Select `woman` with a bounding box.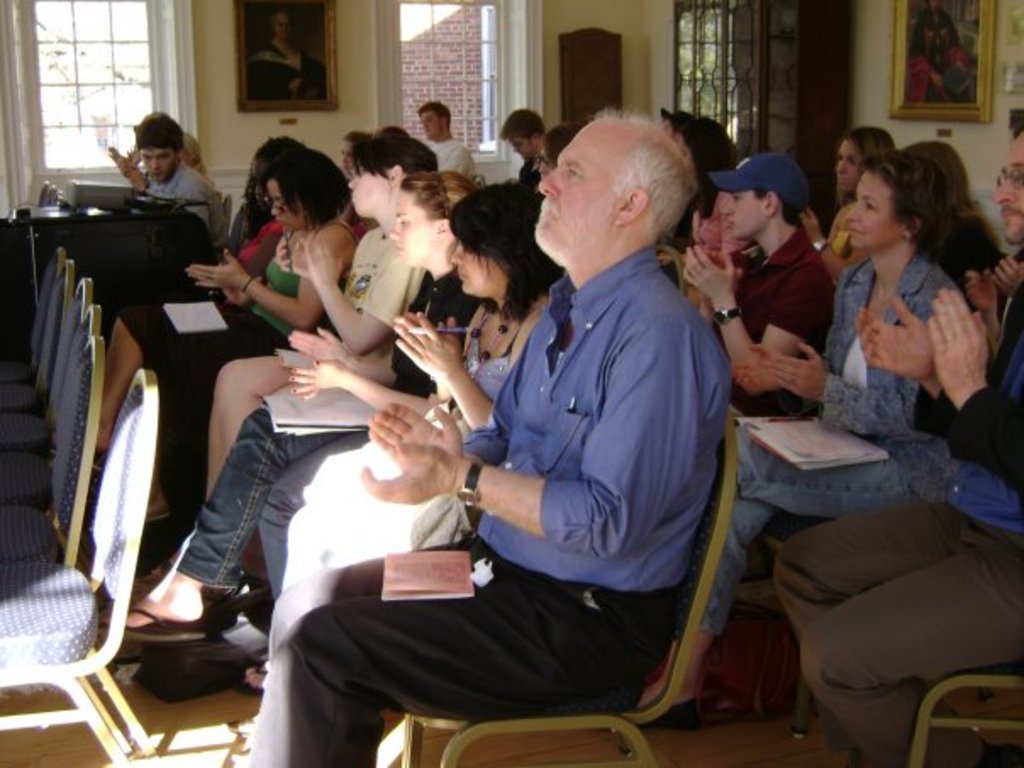
x1=78 y1=147 x2=356 y2=539.
